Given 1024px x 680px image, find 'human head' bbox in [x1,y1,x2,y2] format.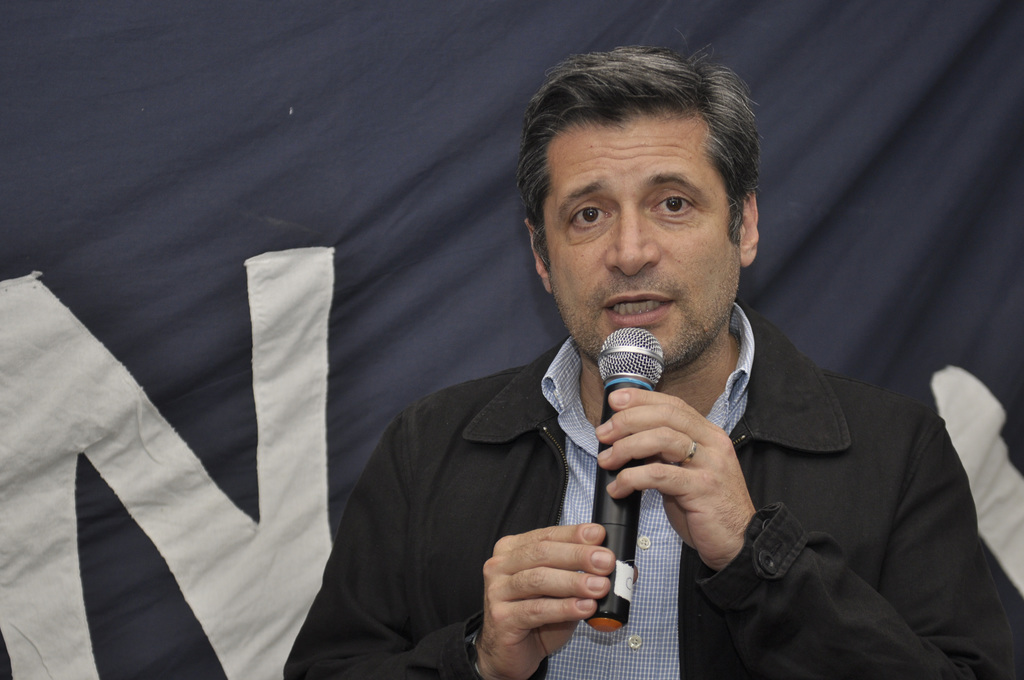
[521,42,760,368].
